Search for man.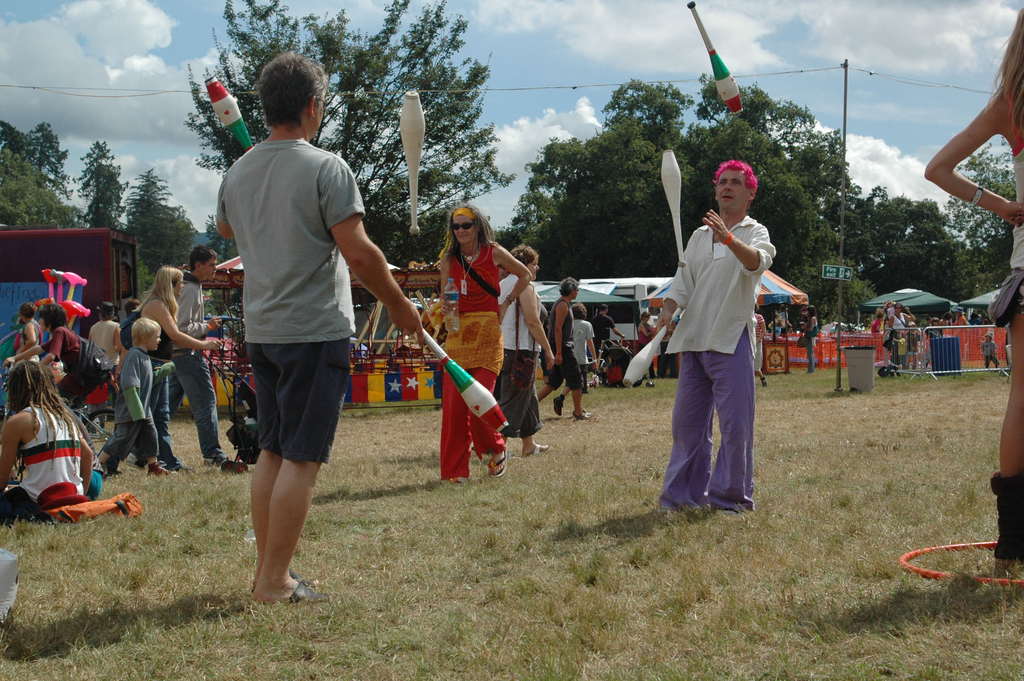
Found at pyautogui.locateOnScreen(207, 86, 383, 625).
